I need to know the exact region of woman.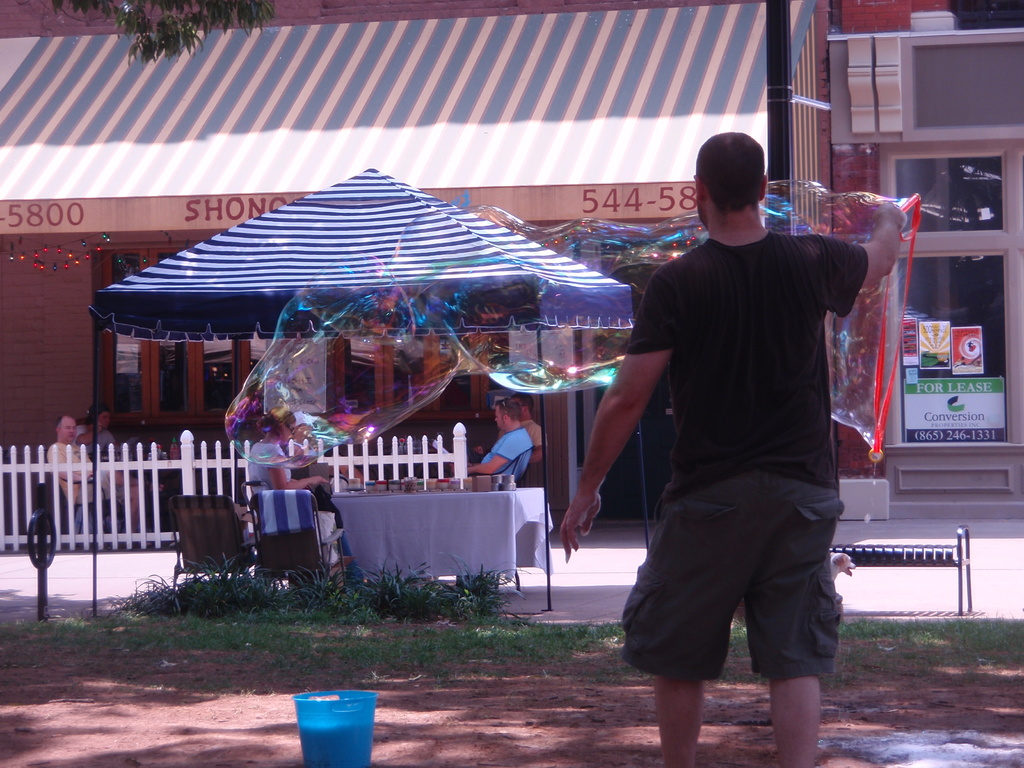
Region: [76,403,117,458].
